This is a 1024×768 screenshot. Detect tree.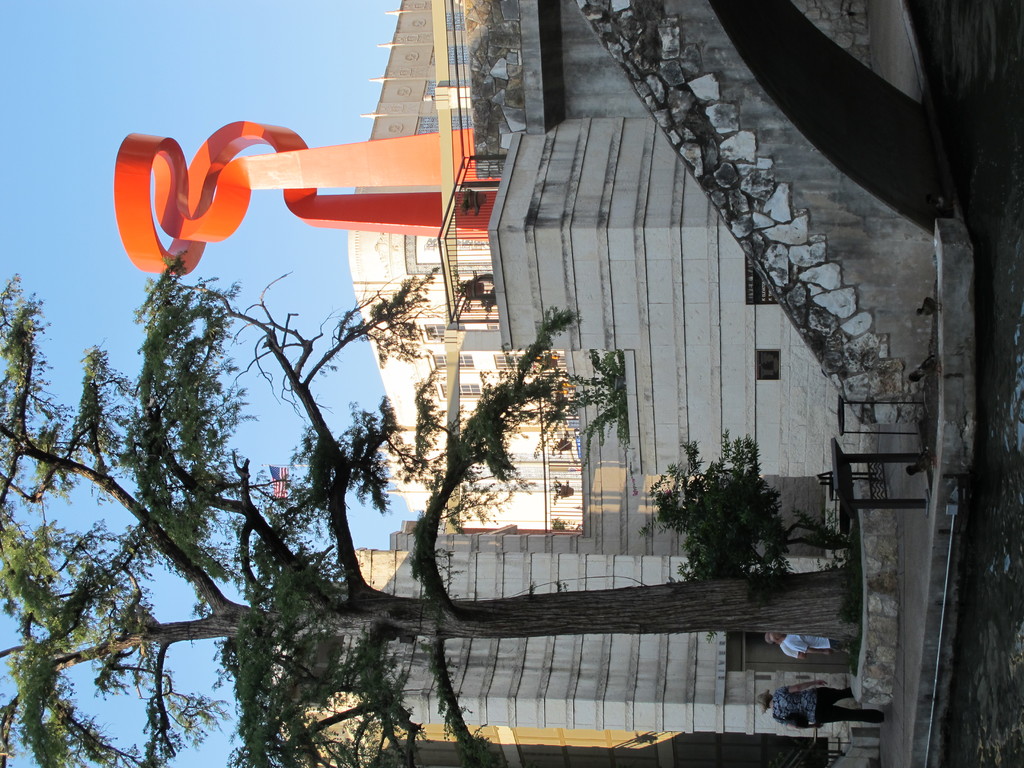
(0, 250, 856, 767).
